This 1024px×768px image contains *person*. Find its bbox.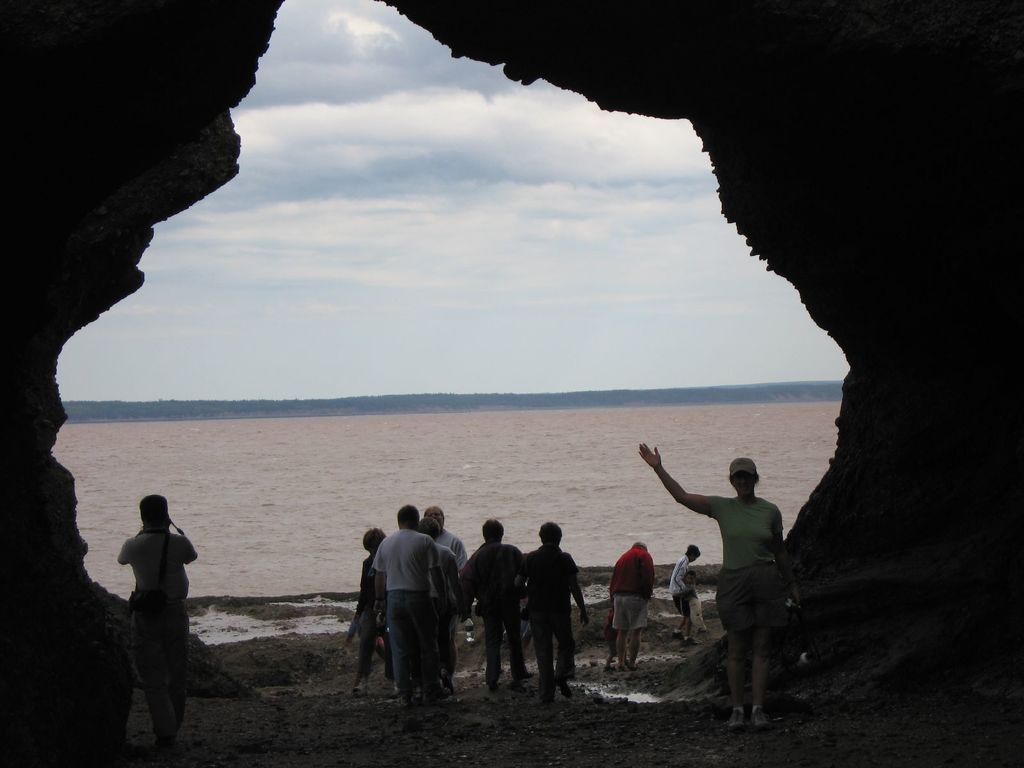
{"left": 114, "top": 494, "right": 199, "bottom": 753}.
